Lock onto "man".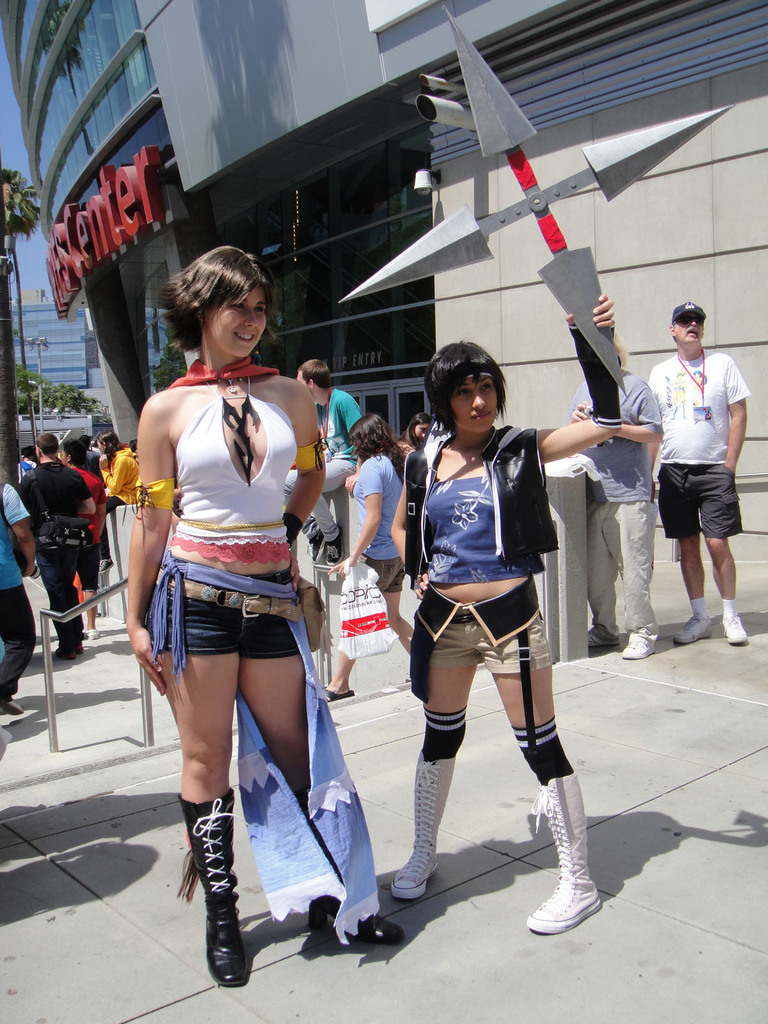
Locked: 19 430 93 662.
